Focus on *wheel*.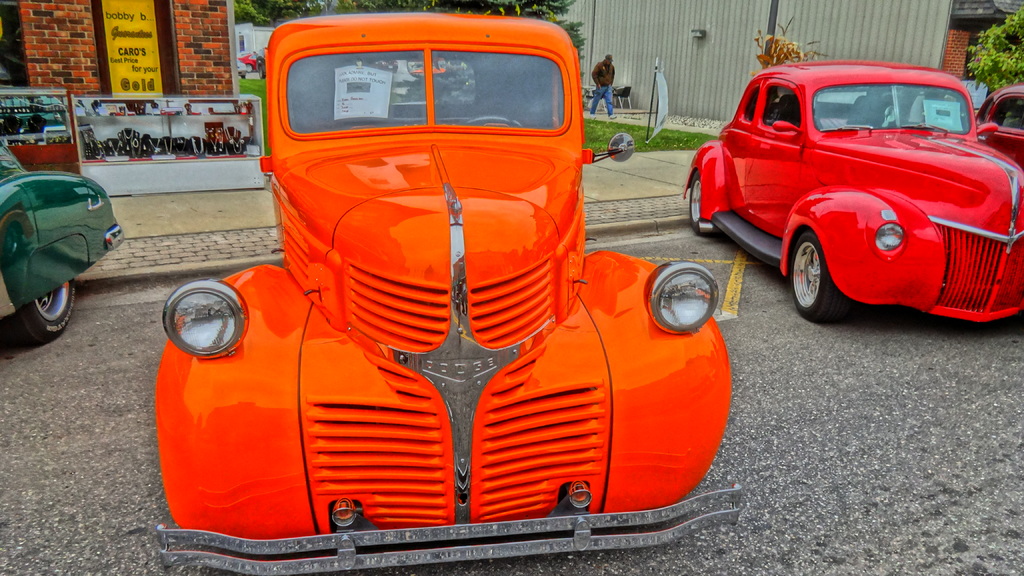
Focused at l=474, t=113, r=520, b=128.
